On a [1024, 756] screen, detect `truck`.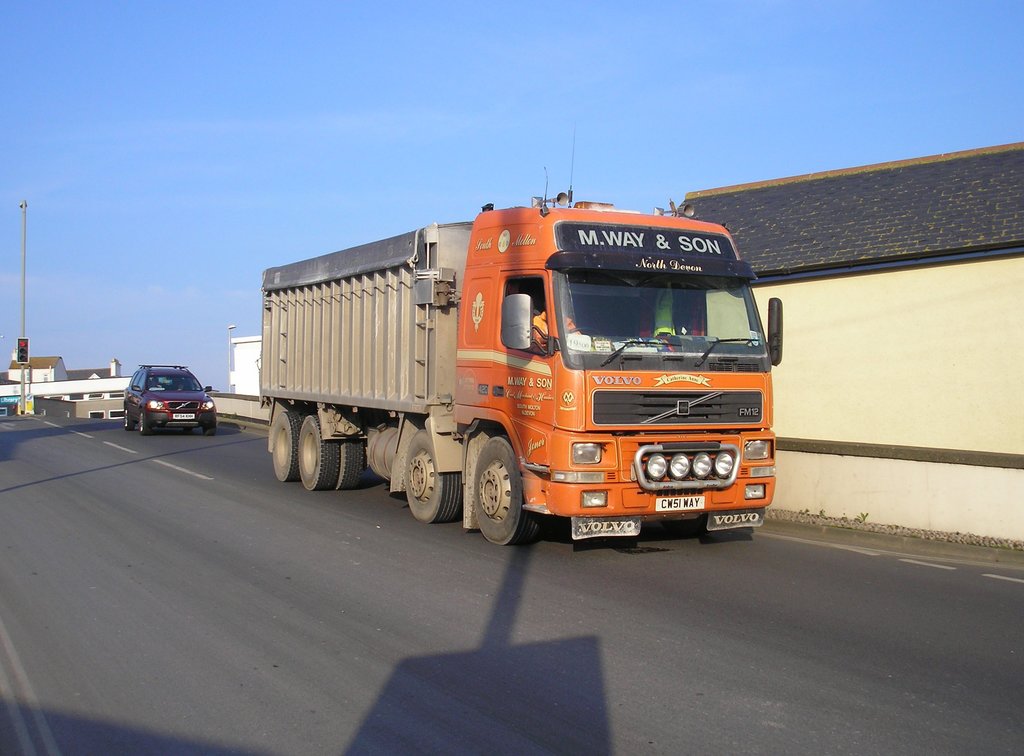
(left=237, top=179, right=785, bottom=543).
